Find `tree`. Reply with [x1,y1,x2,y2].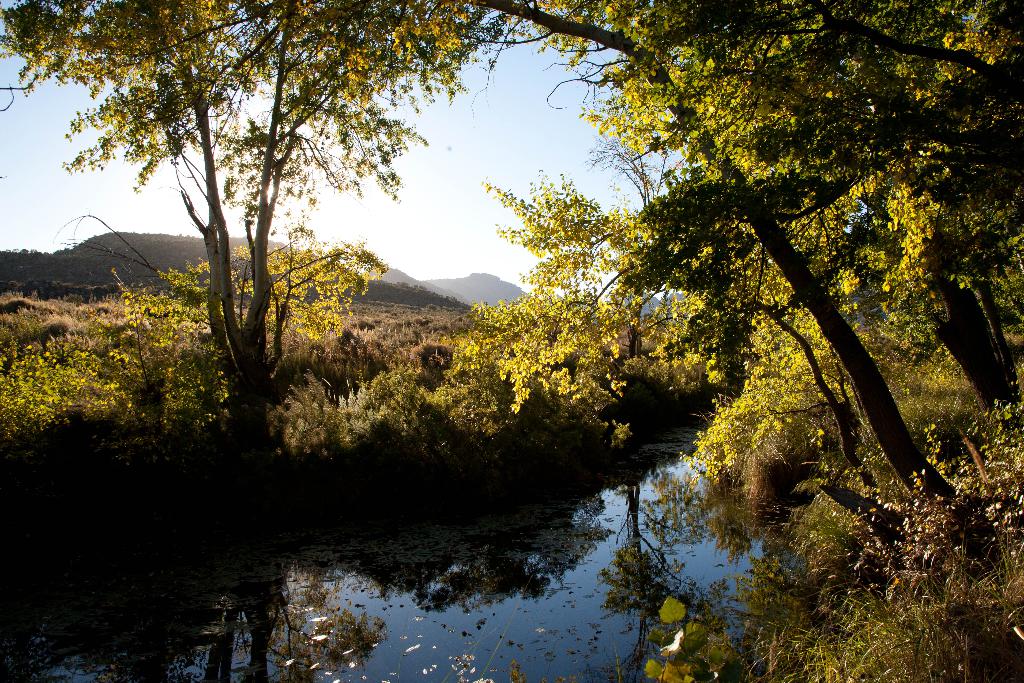
[65,26,450,385].
